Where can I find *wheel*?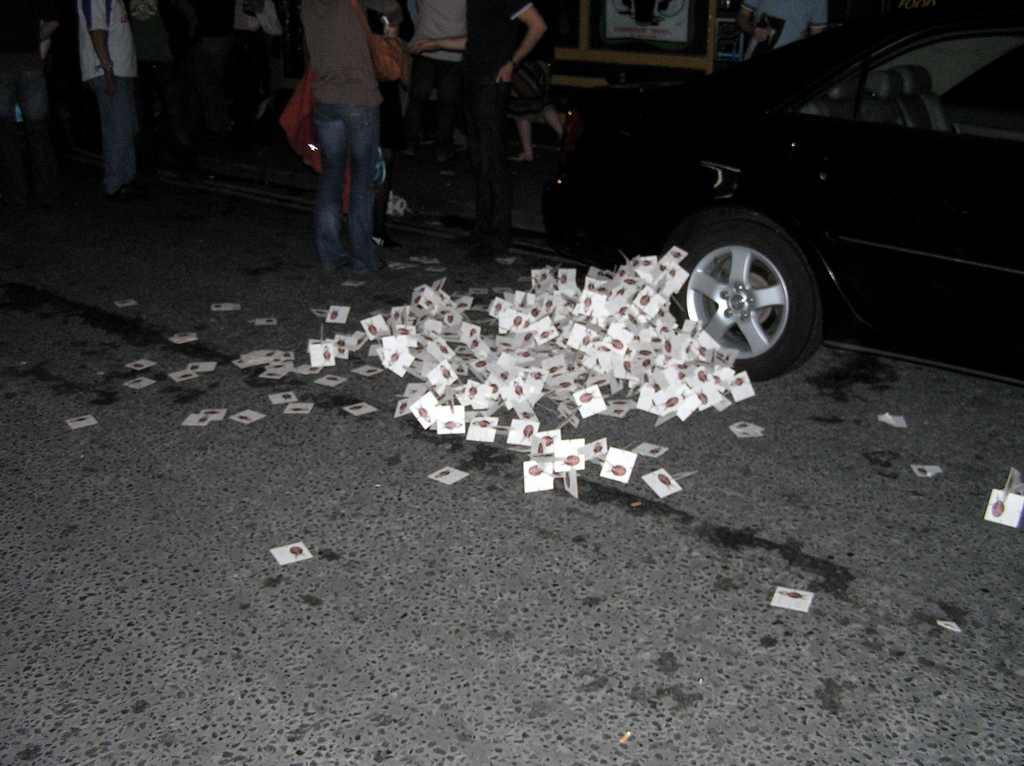
You can find it at 703 207 826 365.
